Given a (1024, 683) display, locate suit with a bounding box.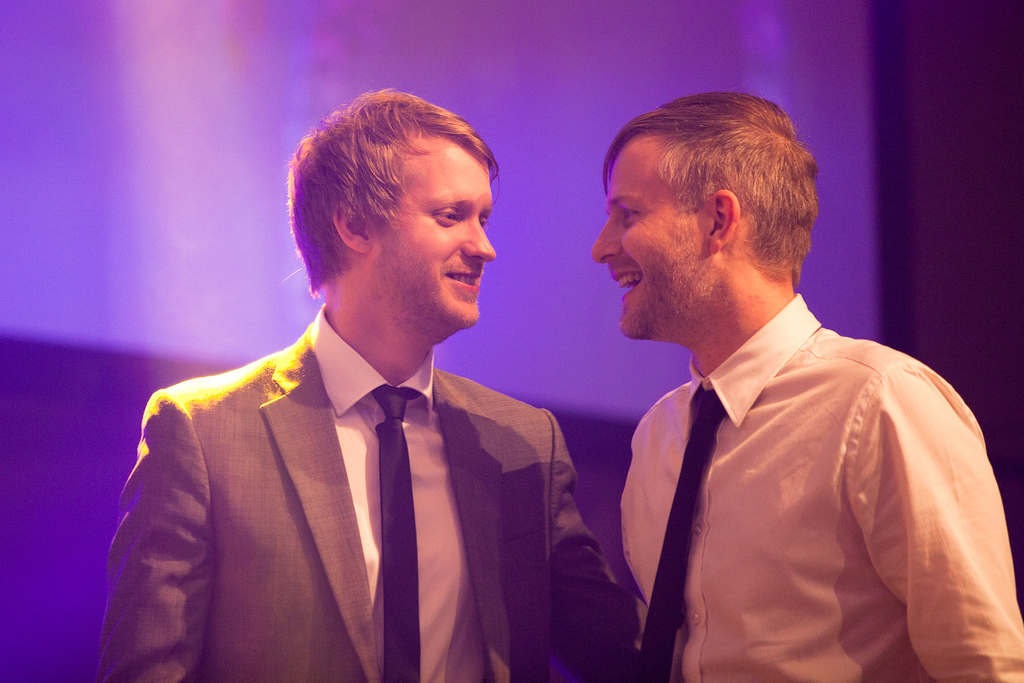
Located: [109, 244, 591, 675].
